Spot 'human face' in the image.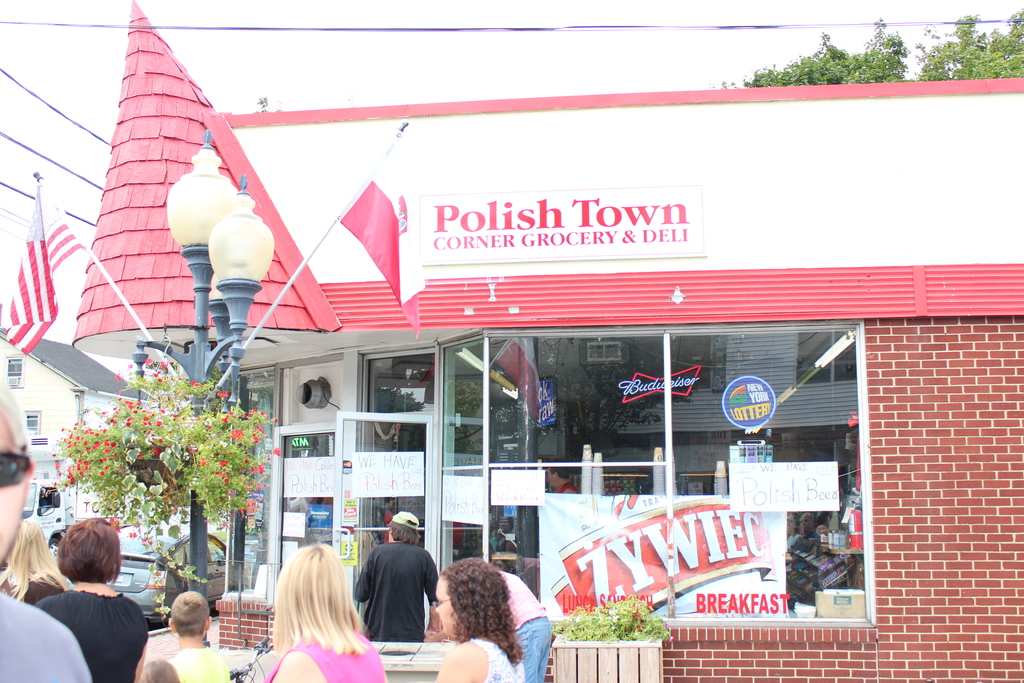
'human face' found at <bbox>433, 577, 462, 638</bbox>.
